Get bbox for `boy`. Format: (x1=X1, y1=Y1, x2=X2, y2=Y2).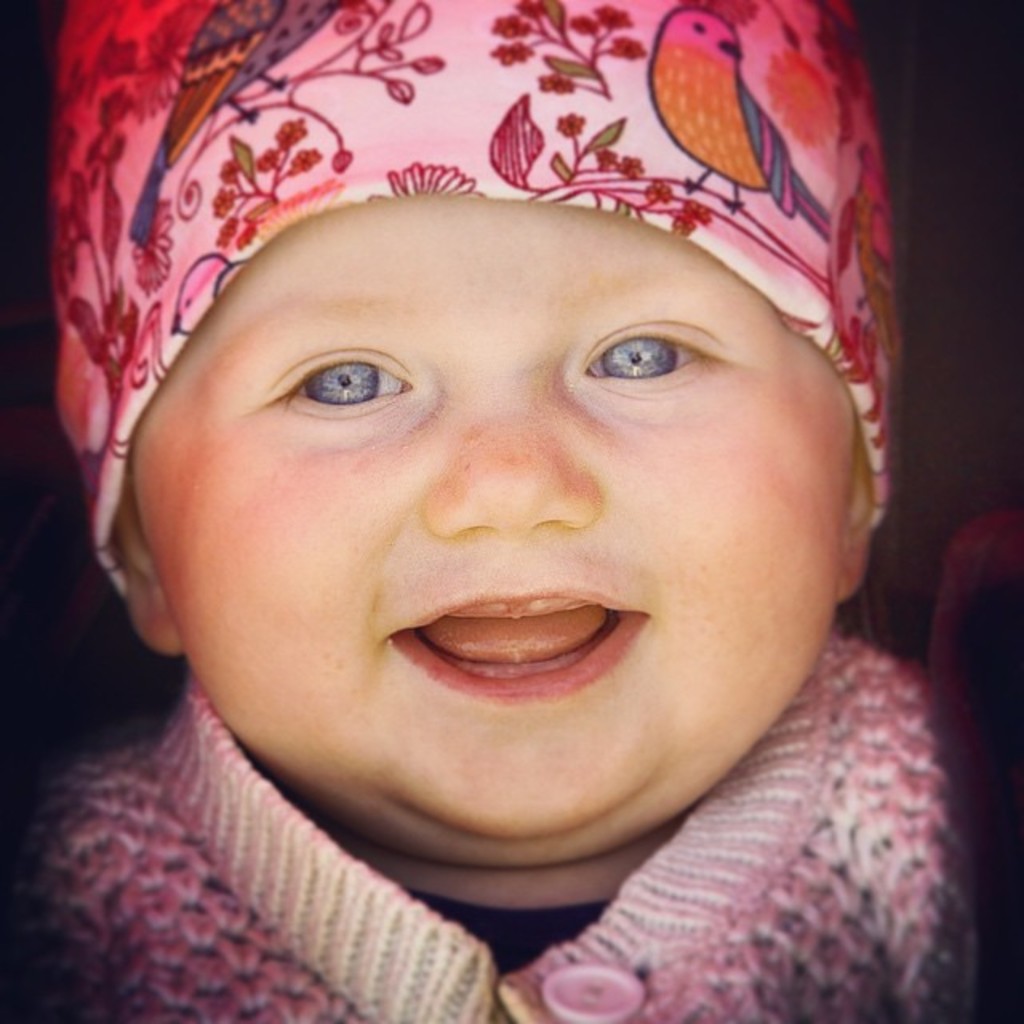
(x1=30, y1=0, x2=974, y2=1022).
